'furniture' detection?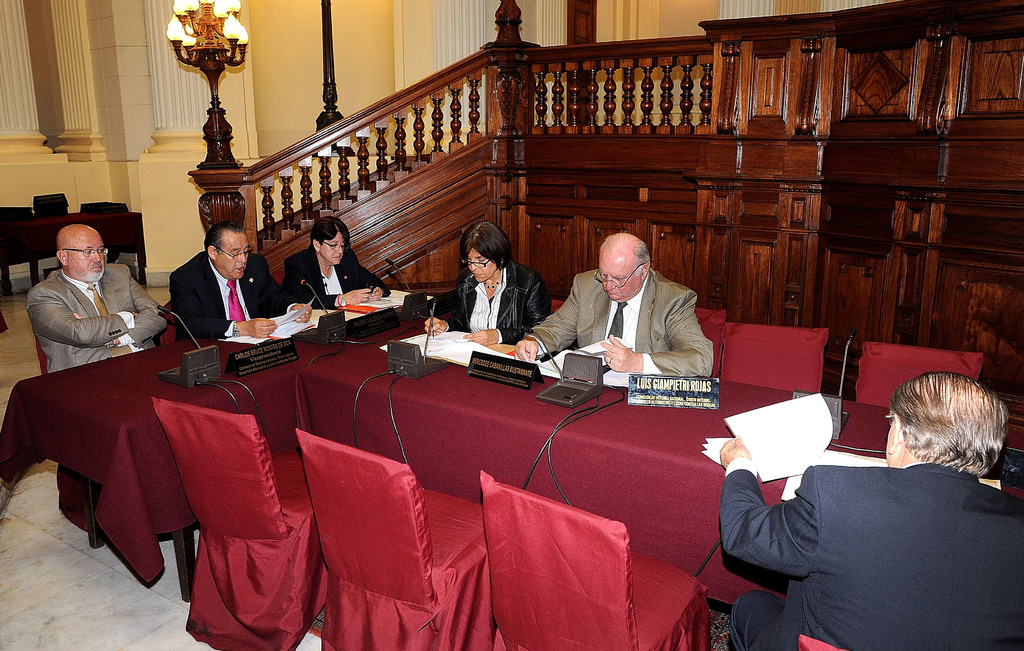
1 205 39 289
